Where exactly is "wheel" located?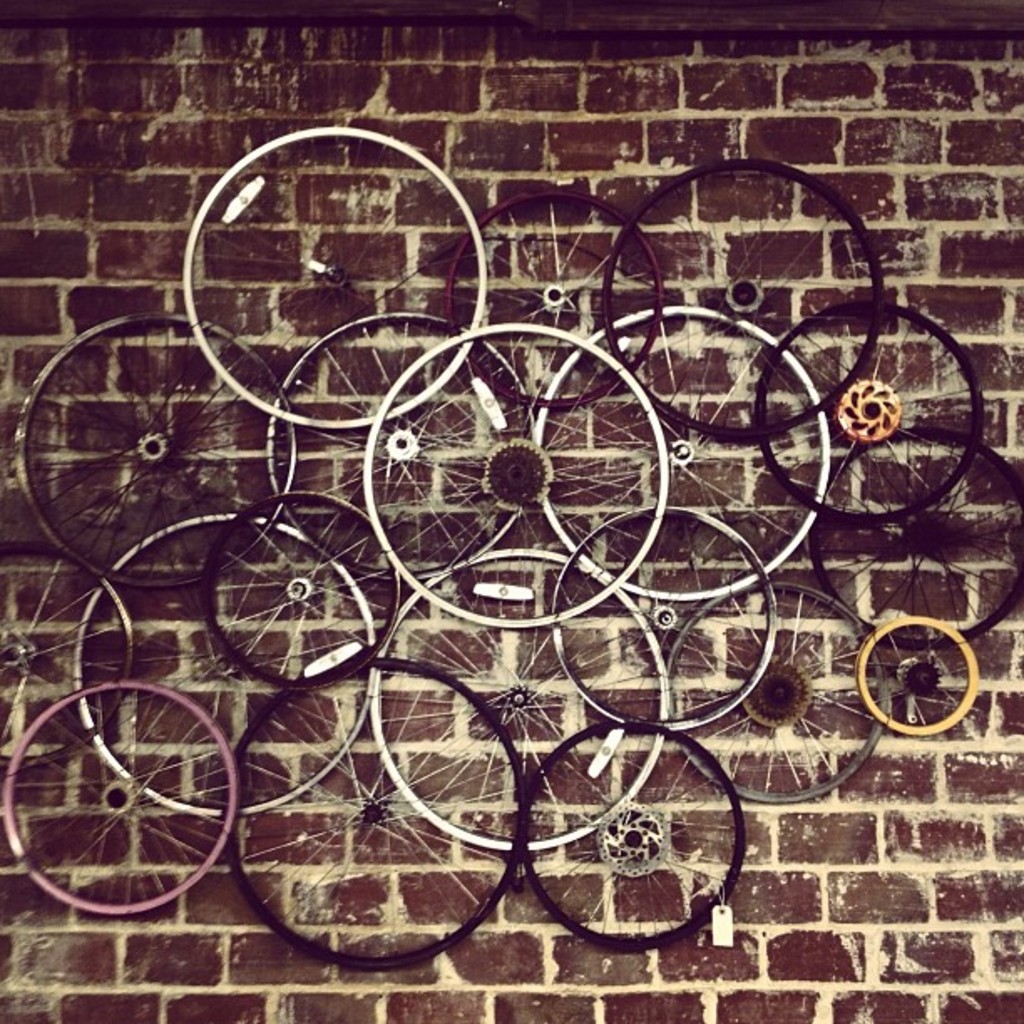
Its bounding box is select_region(796, 276, 967, 544).
